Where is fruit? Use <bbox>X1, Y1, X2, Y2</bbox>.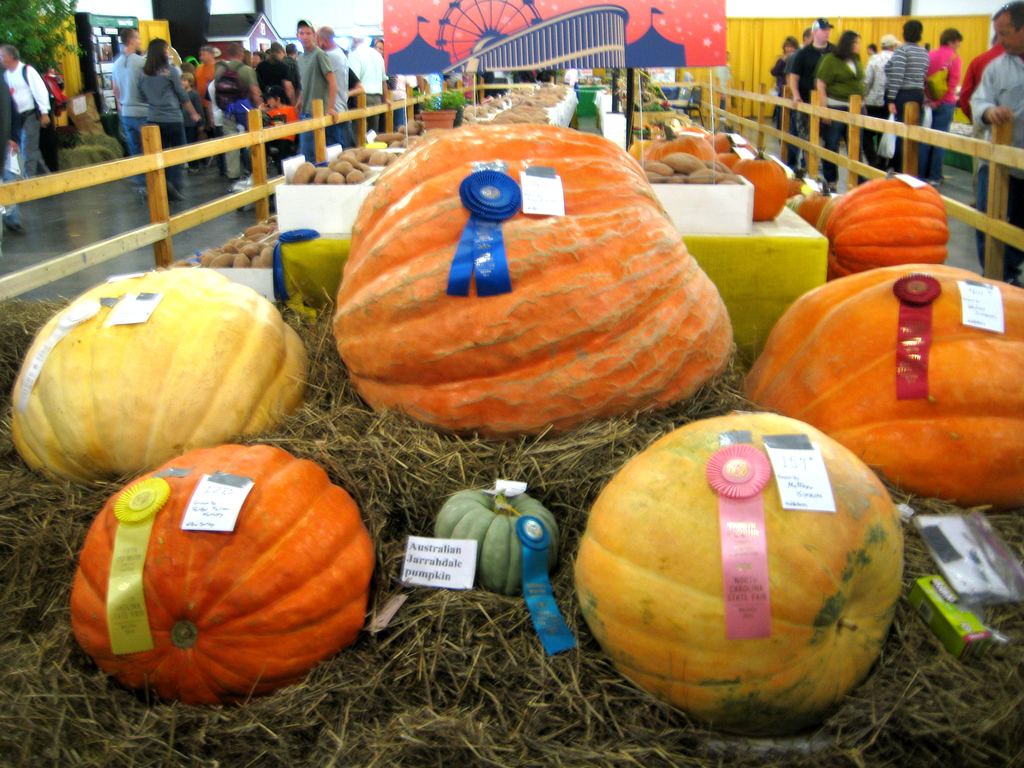
<bbox>796, 192, 831, 225</bbox>.
